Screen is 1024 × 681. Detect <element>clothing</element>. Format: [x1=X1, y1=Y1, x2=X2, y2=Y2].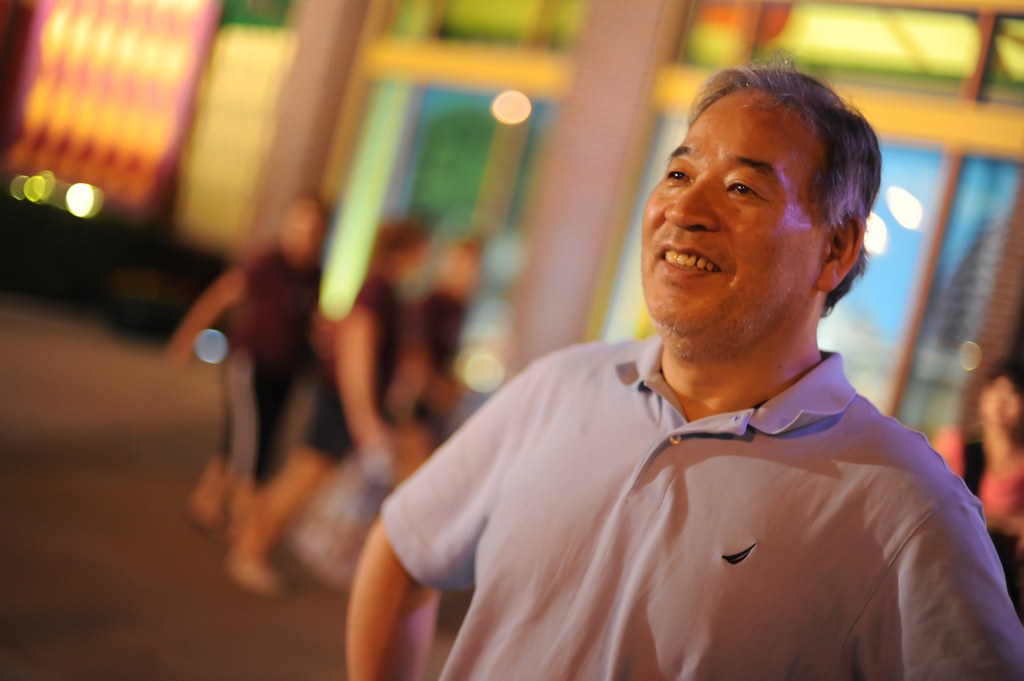
[x1=925, y1=414, x2=1023, y2=619].
